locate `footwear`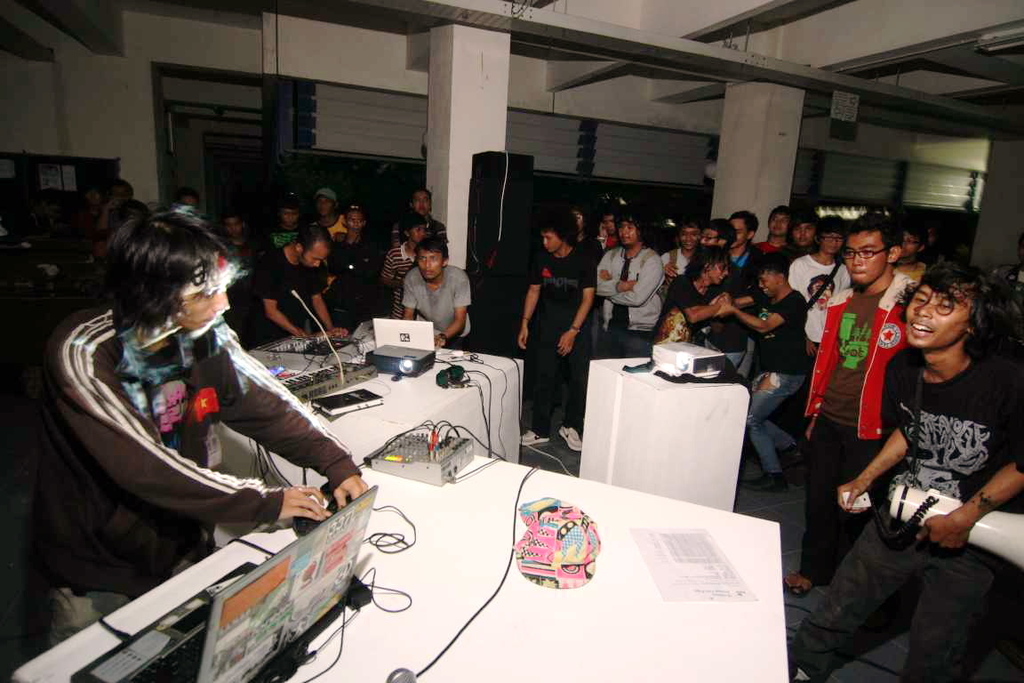
BBox(743, 471, 788, 494)
